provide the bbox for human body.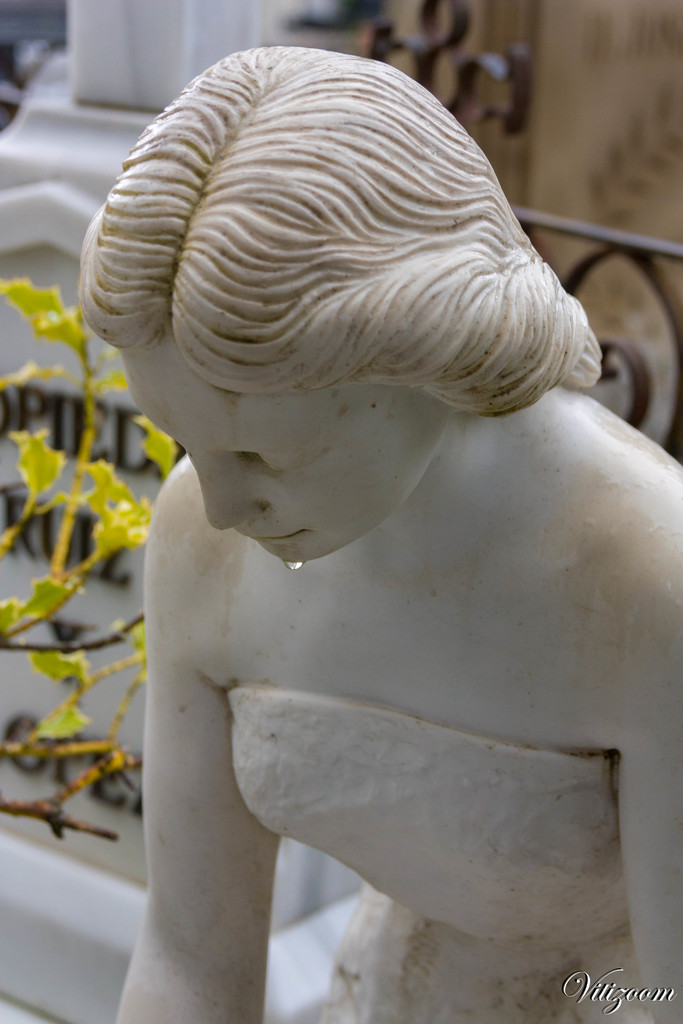
<box>83,13,682,948</box>.
